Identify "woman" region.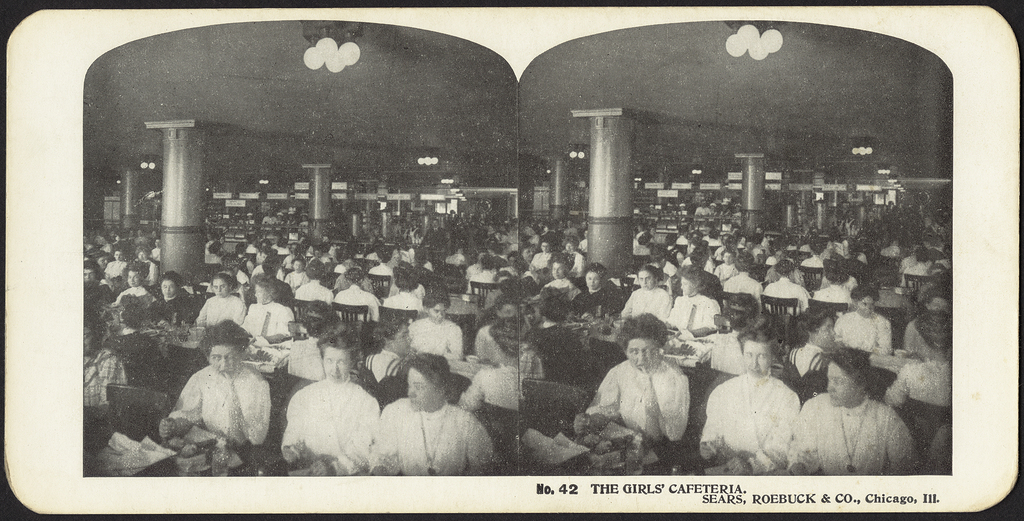
Region: locate(622, 267, 672, 321).
